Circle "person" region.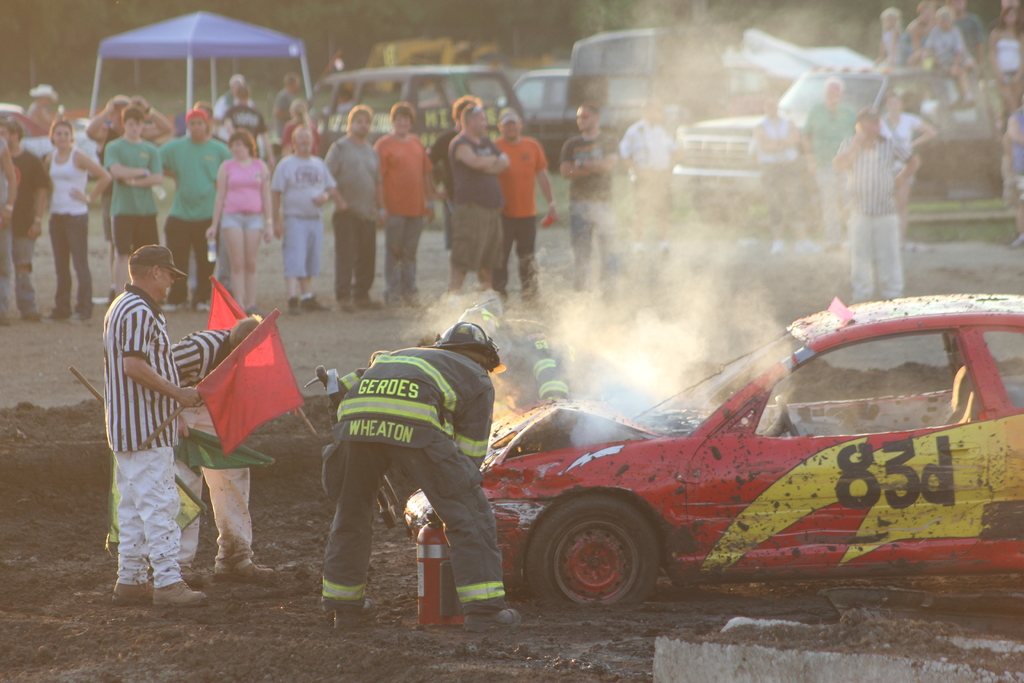
Region: bbox(625, 100, 673, 280).
